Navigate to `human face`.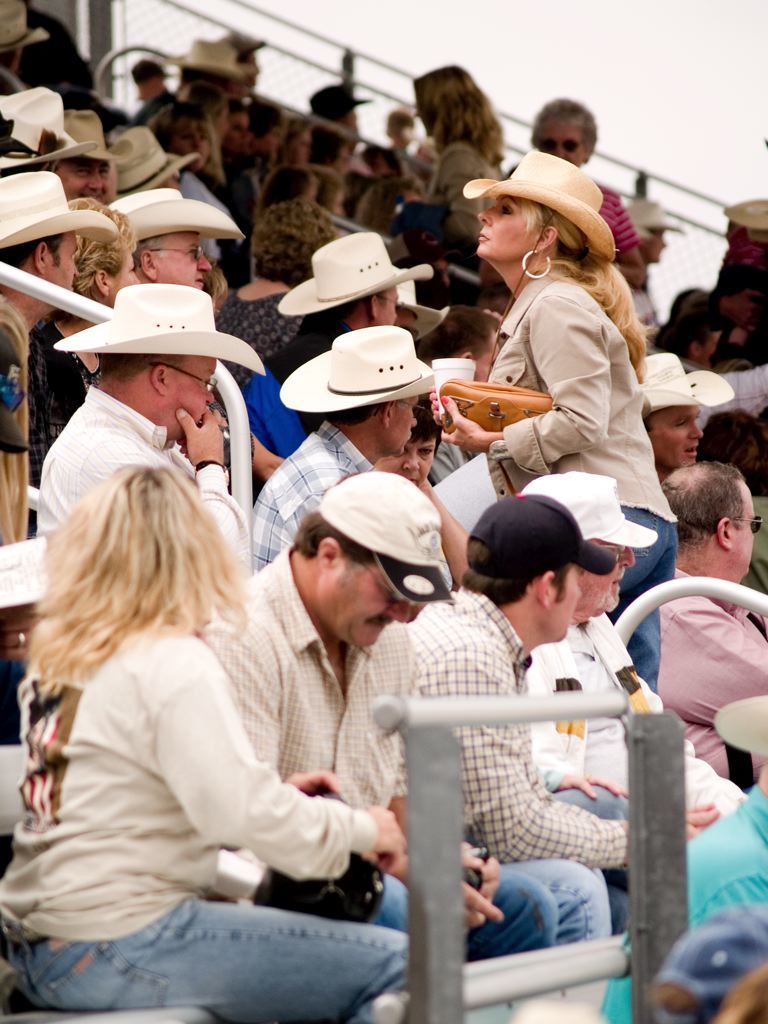
Navigation target: x1=531, y1=118, x2=586, y2=164.
